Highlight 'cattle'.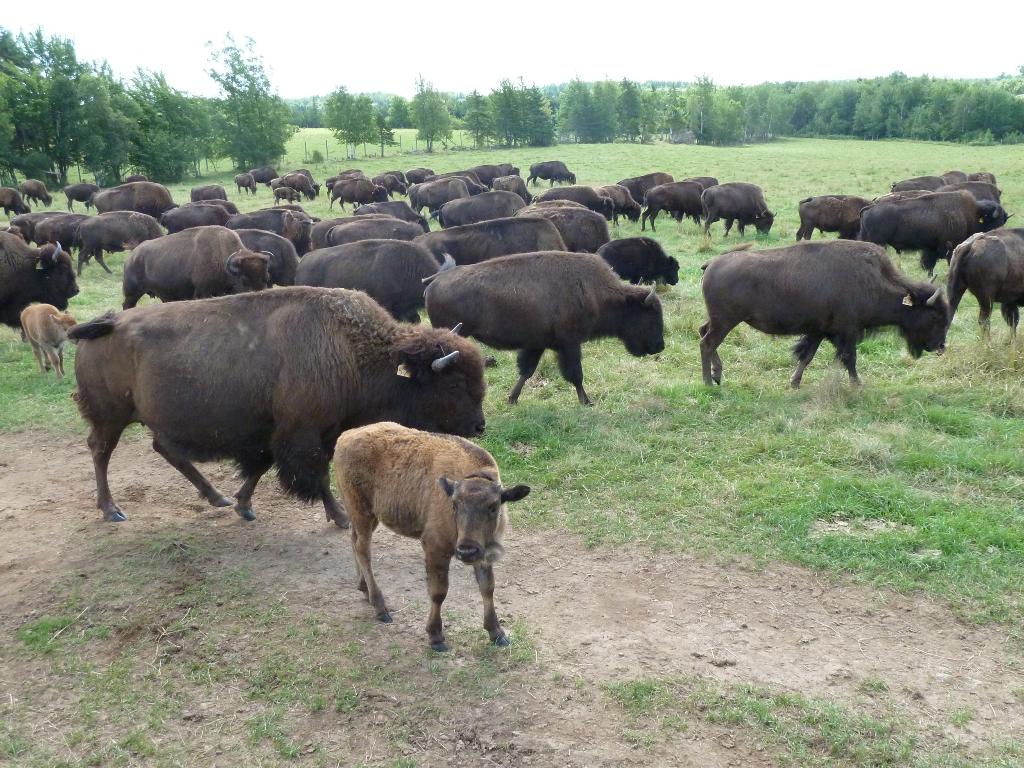
Highlighted region: crop(703, 232, 950, 404).
